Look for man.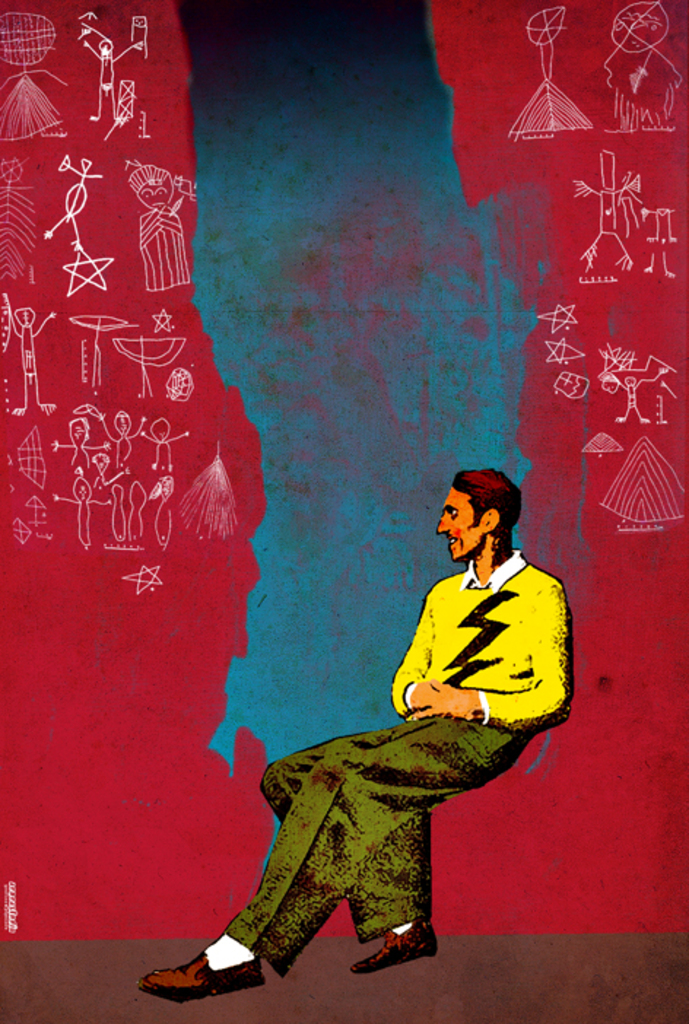
Found: region(127, 462, 574, 1006).
